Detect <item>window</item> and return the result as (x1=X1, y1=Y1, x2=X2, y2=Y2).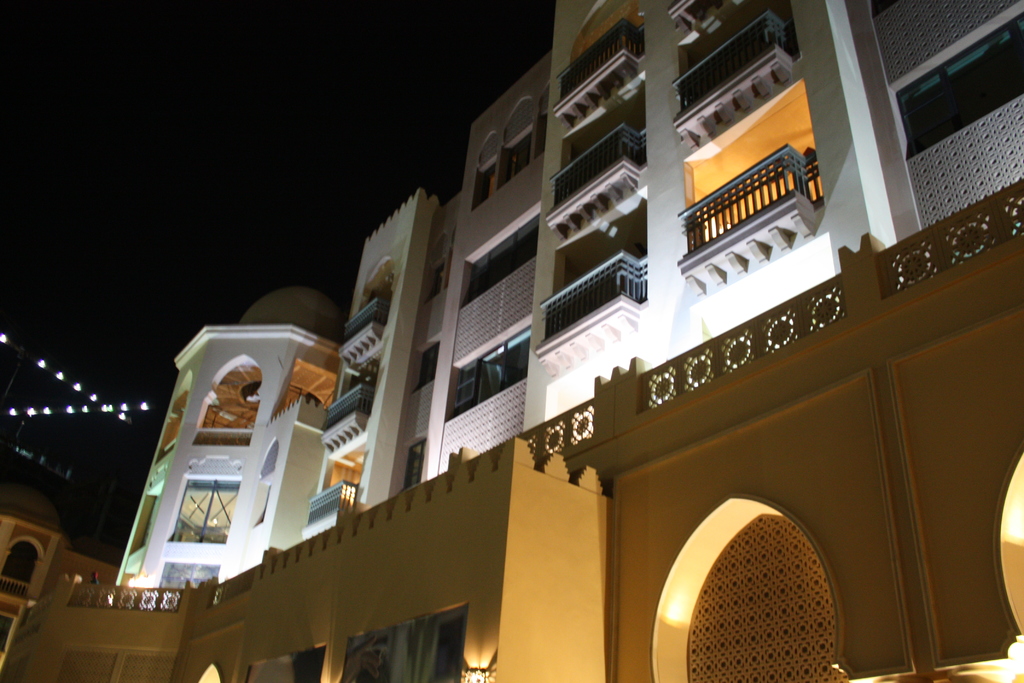
(x1=409, y1=329, x2=440, y2=392).
